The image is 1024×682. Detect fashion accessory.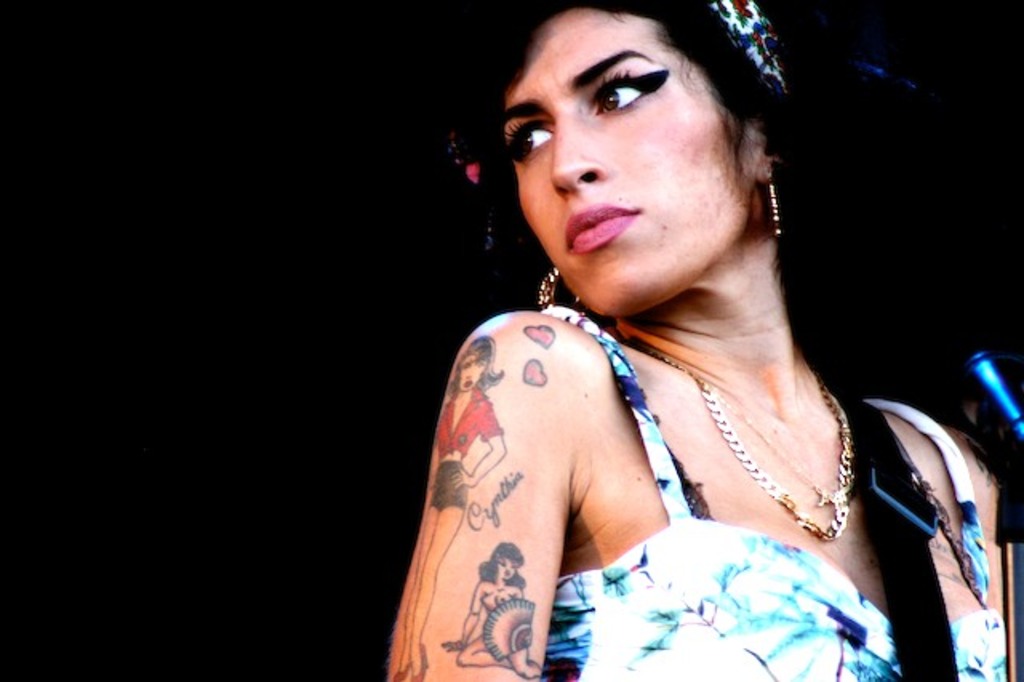
Detection: (773, 176, 779, 231).
